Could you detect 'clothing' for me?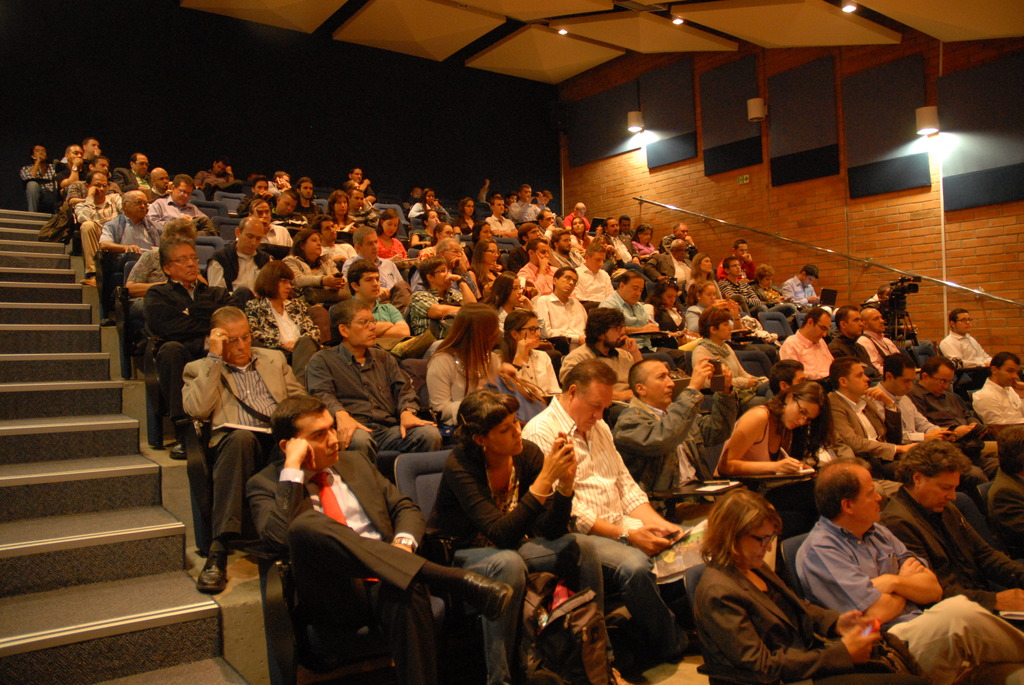
Detection result: select_region(974, 379, 1015, 429).
